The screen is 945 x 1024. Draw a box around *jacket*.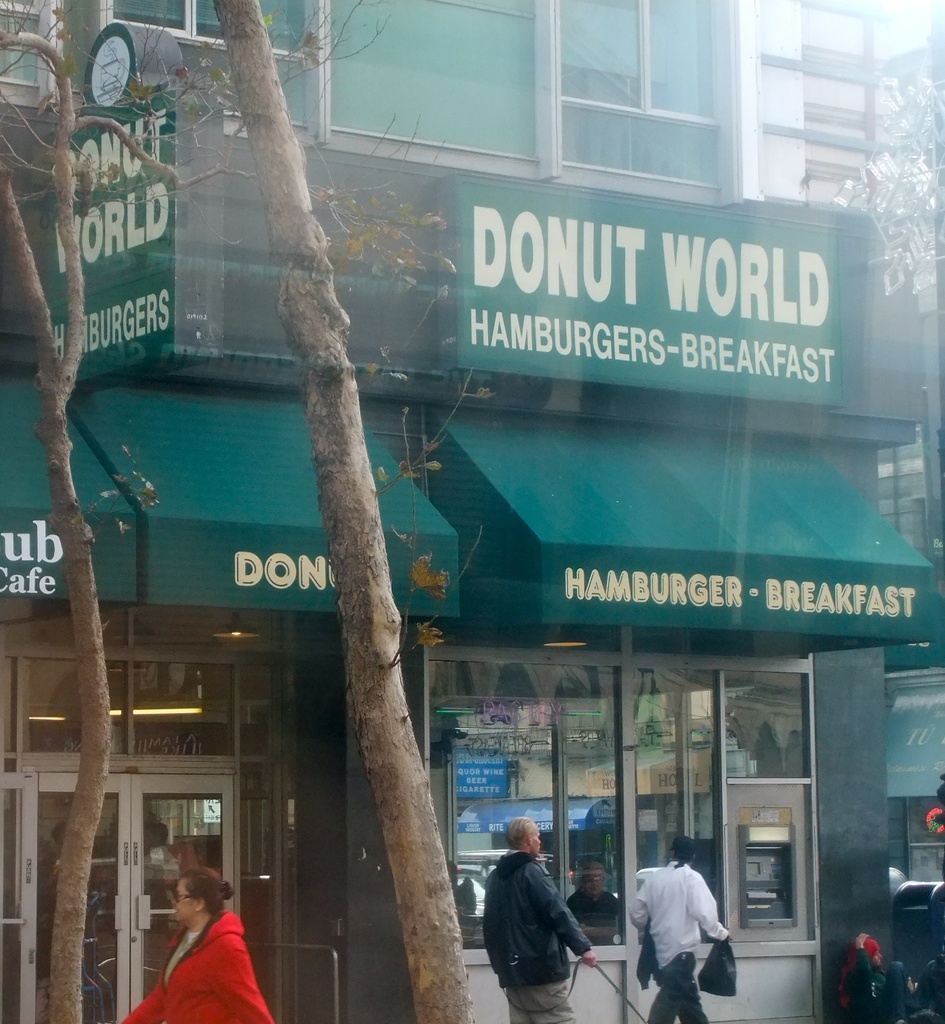
<bbox>477, 852, 602, 996</bbox>.
